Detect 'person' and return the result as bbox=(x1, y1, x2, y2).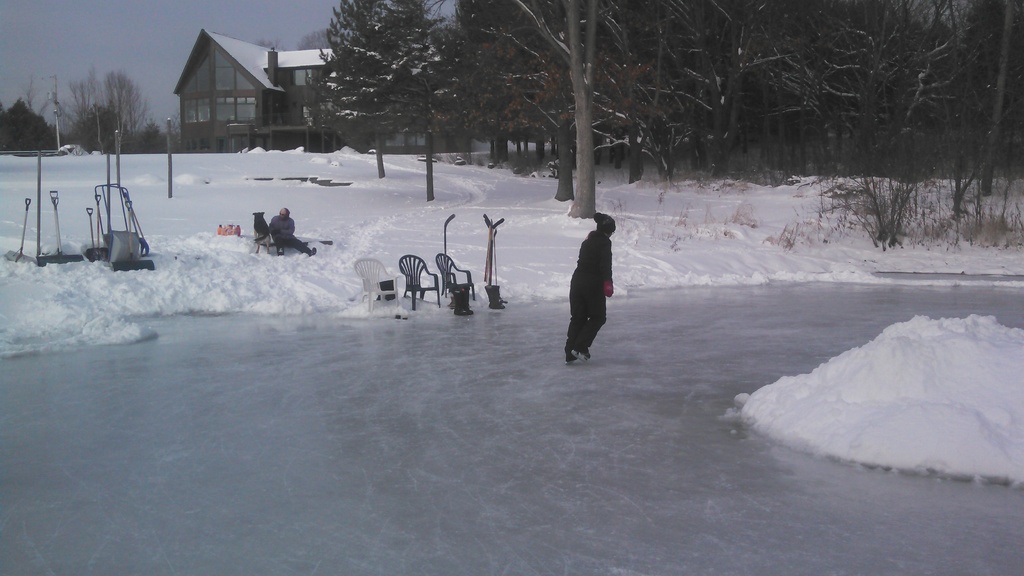
bbox=(555, 214, 619, 360).
